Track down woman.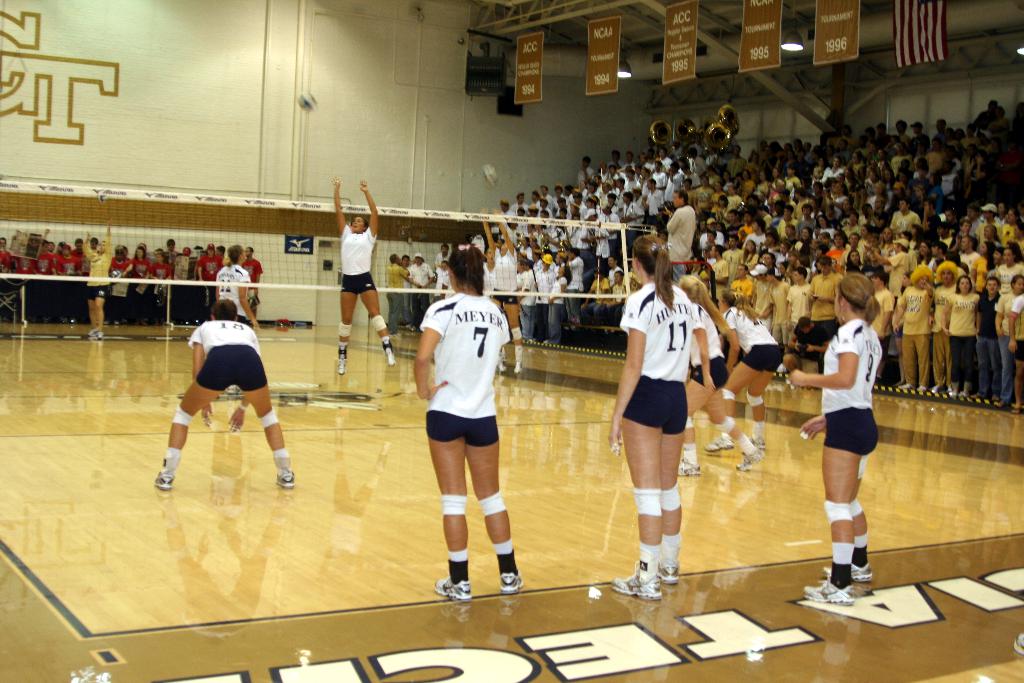
Tracked to l=694, t=174, r=715, b=215.
